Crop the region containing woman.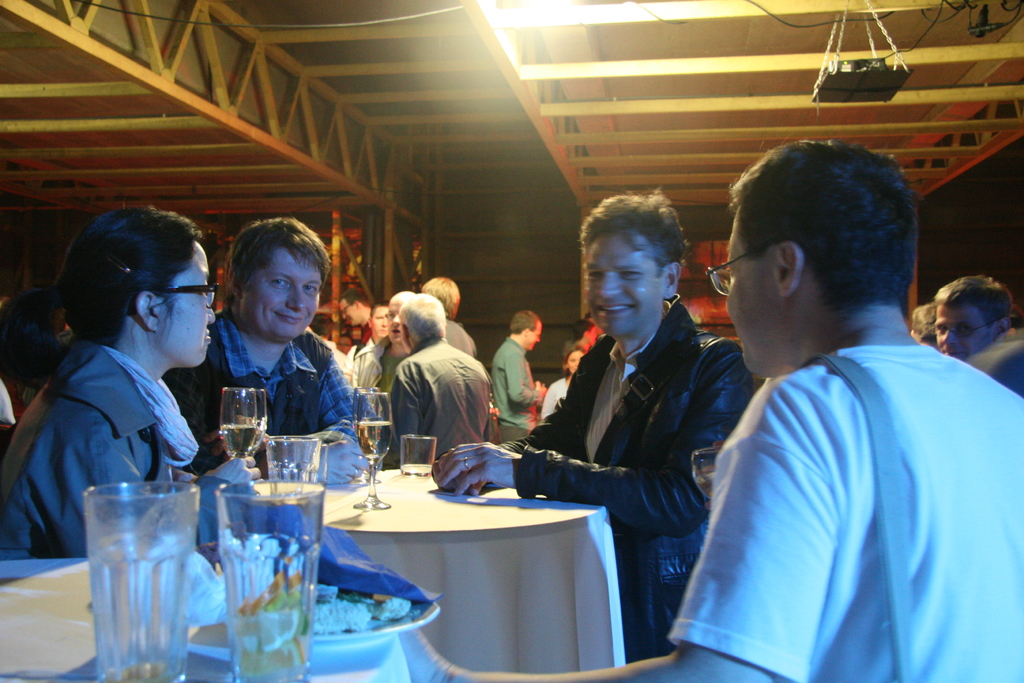
Crop region: box(538, 342, 589, 422).
